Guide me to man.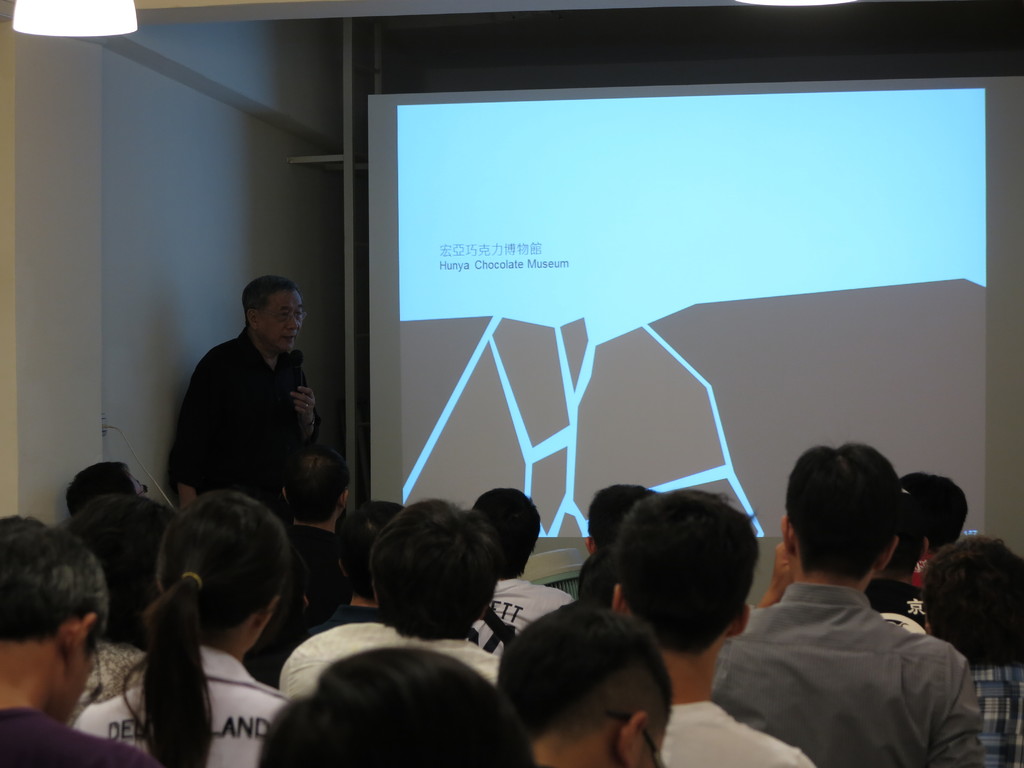
Guidance: detection(164, 276, 323, 553).
